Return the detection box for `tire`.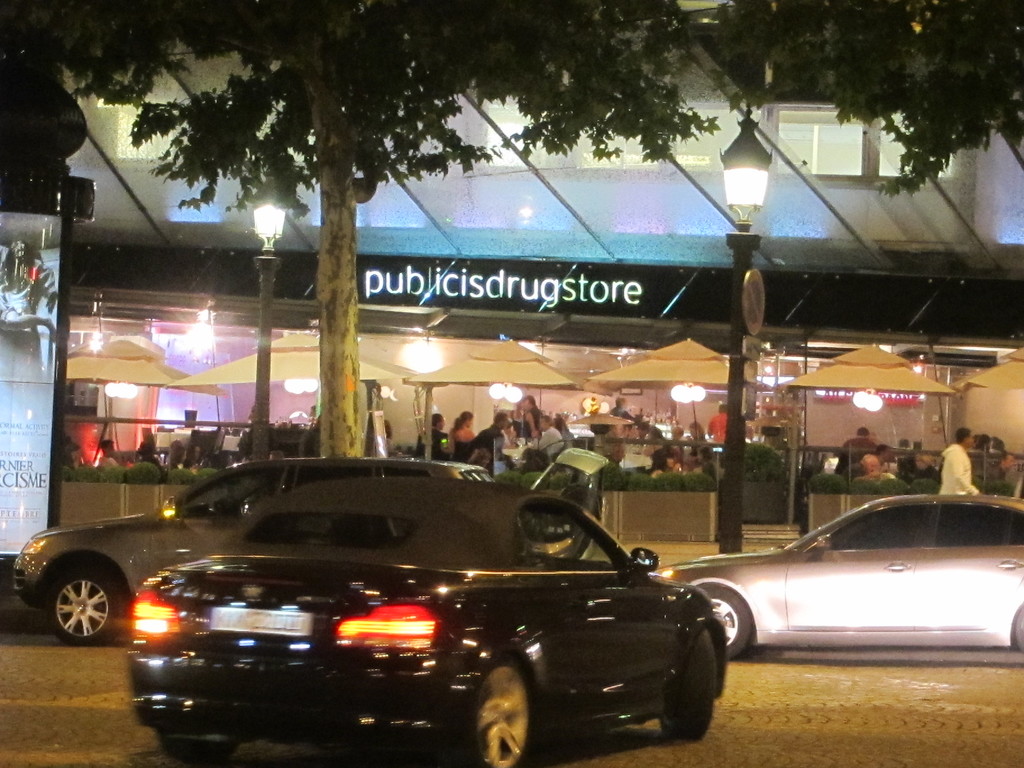
rect(699, 584, 753, 657).
